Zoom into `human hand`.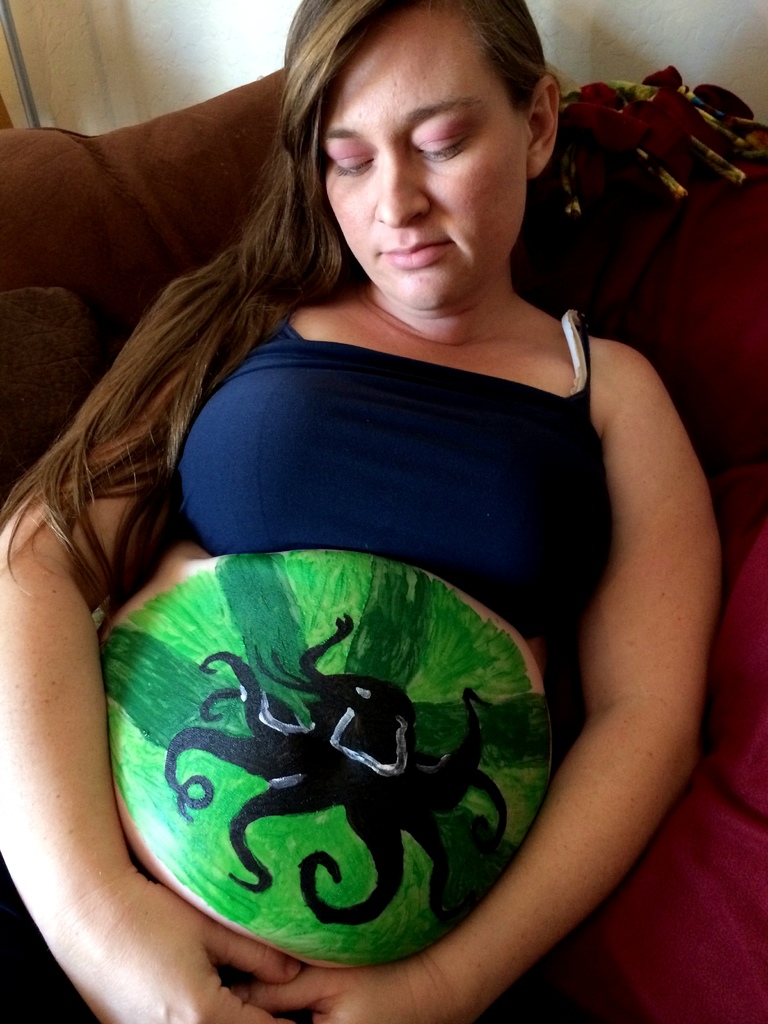
Zoom target: detection(234, 961, 468, 1023).
